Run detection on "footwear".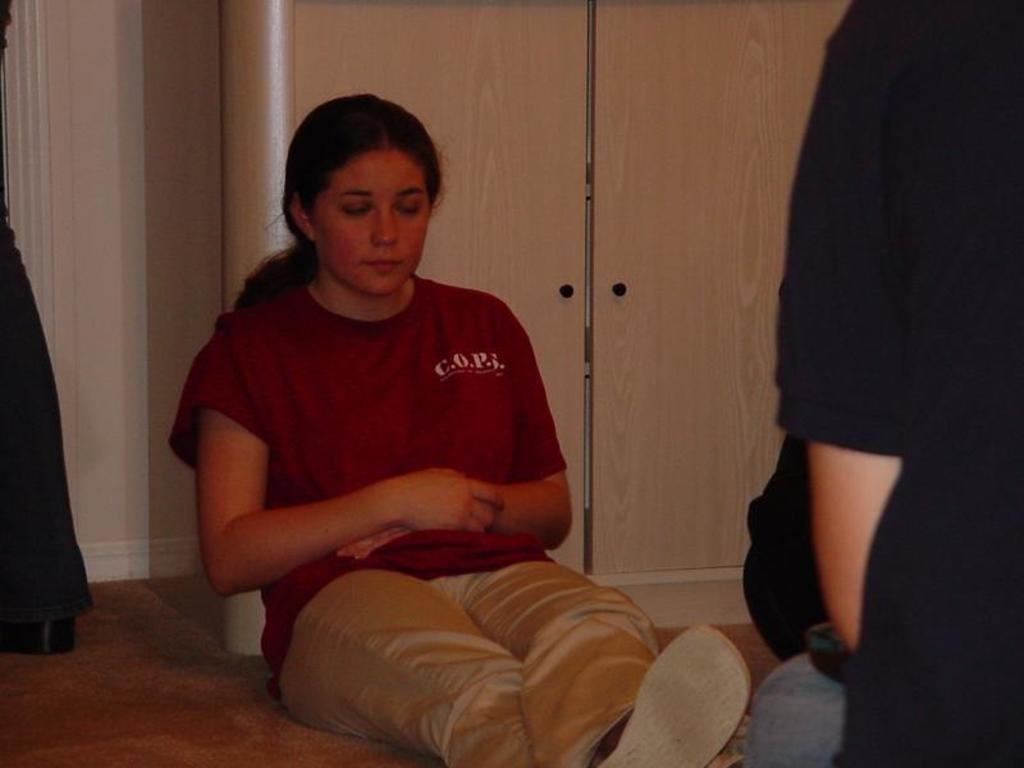
Result: 604:617:755:767.
